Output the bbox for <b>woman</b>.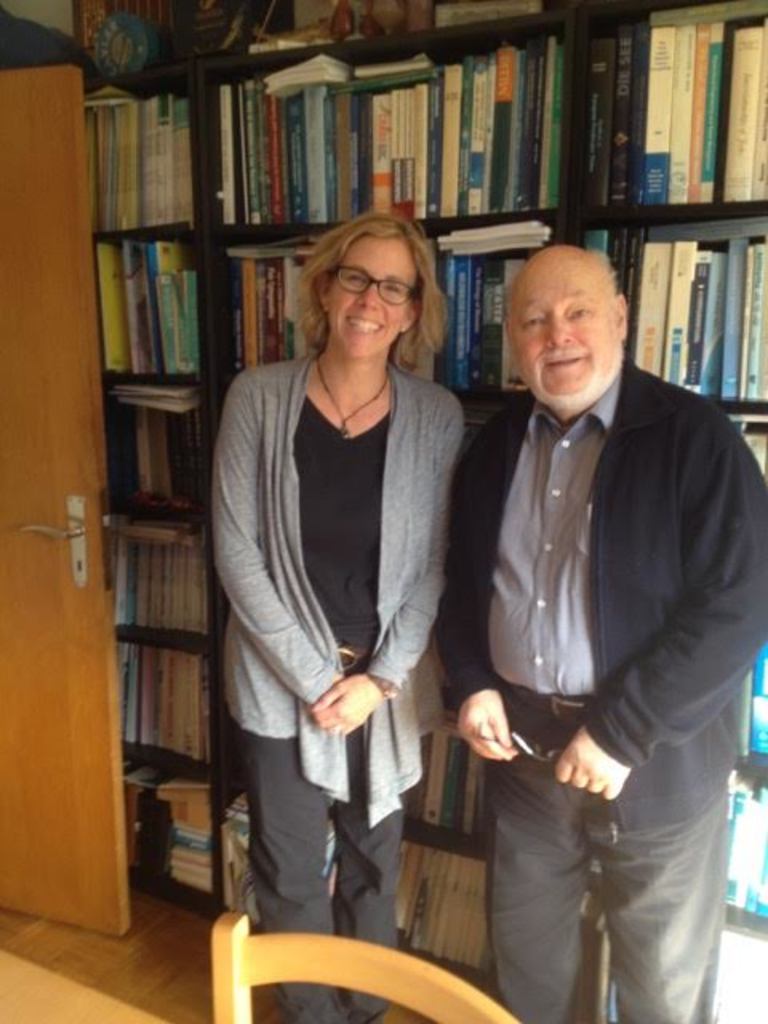
BBox(213, 202, 482, 952).
